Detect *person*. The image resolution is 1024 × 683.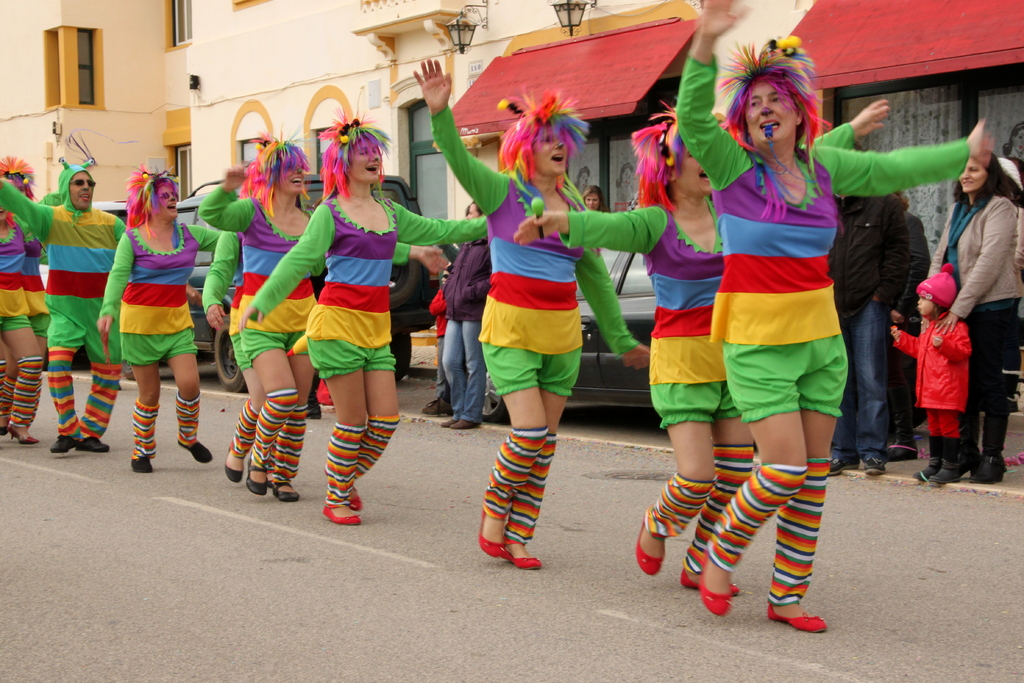
{"x1": 573, "y1": 168, "x2": 595, "y2": 189}.
